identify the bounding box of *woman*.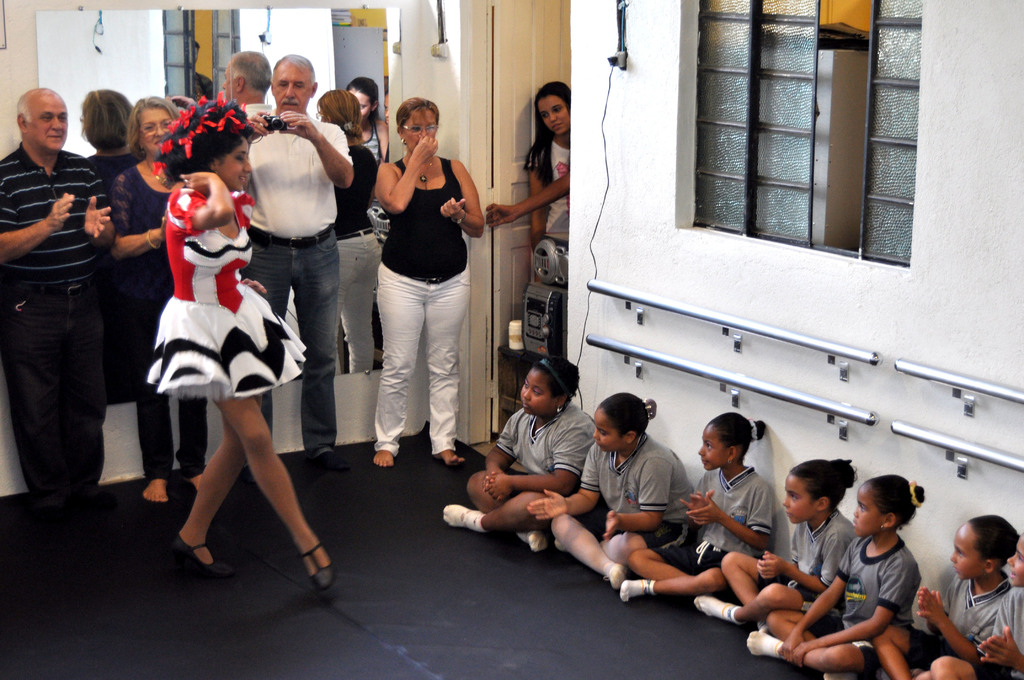
358 80 475 498.
